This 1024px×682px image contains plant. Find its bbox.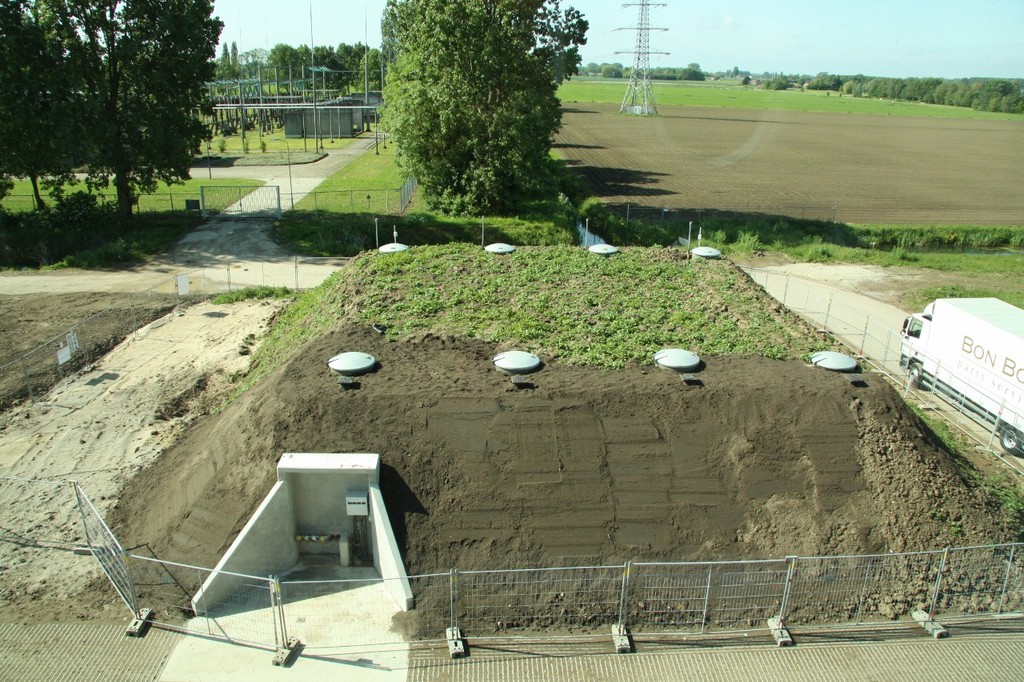
left=46, top=189, right=113, bottom=235.
